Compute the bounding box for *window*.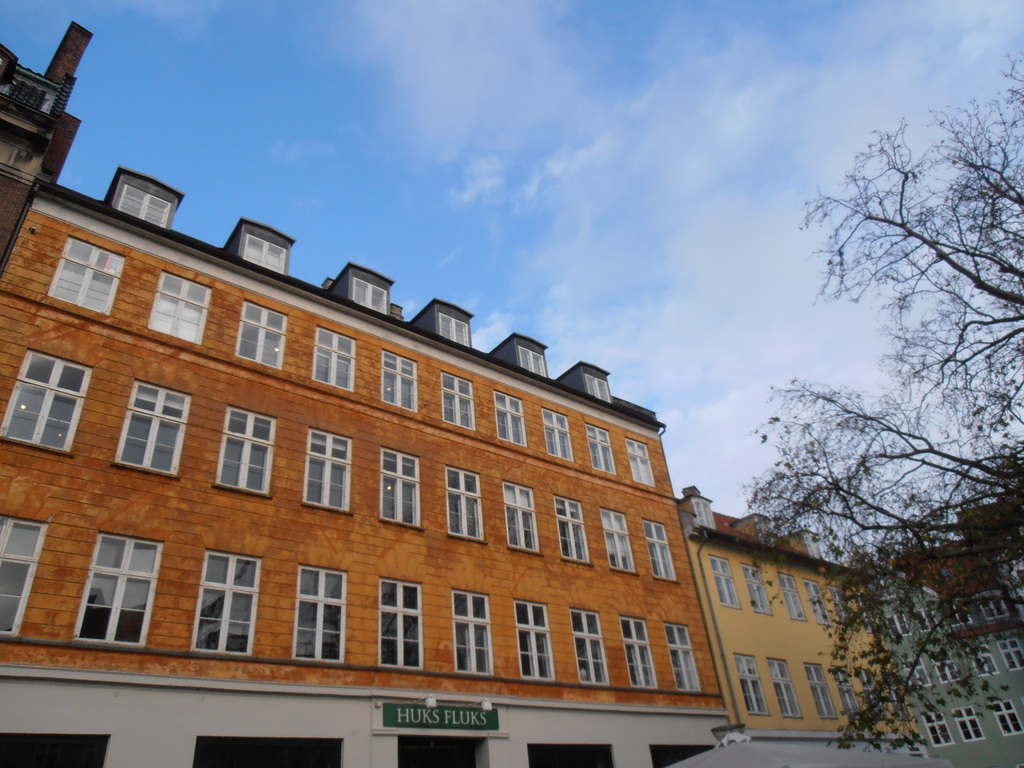
[616,613,663,691].
